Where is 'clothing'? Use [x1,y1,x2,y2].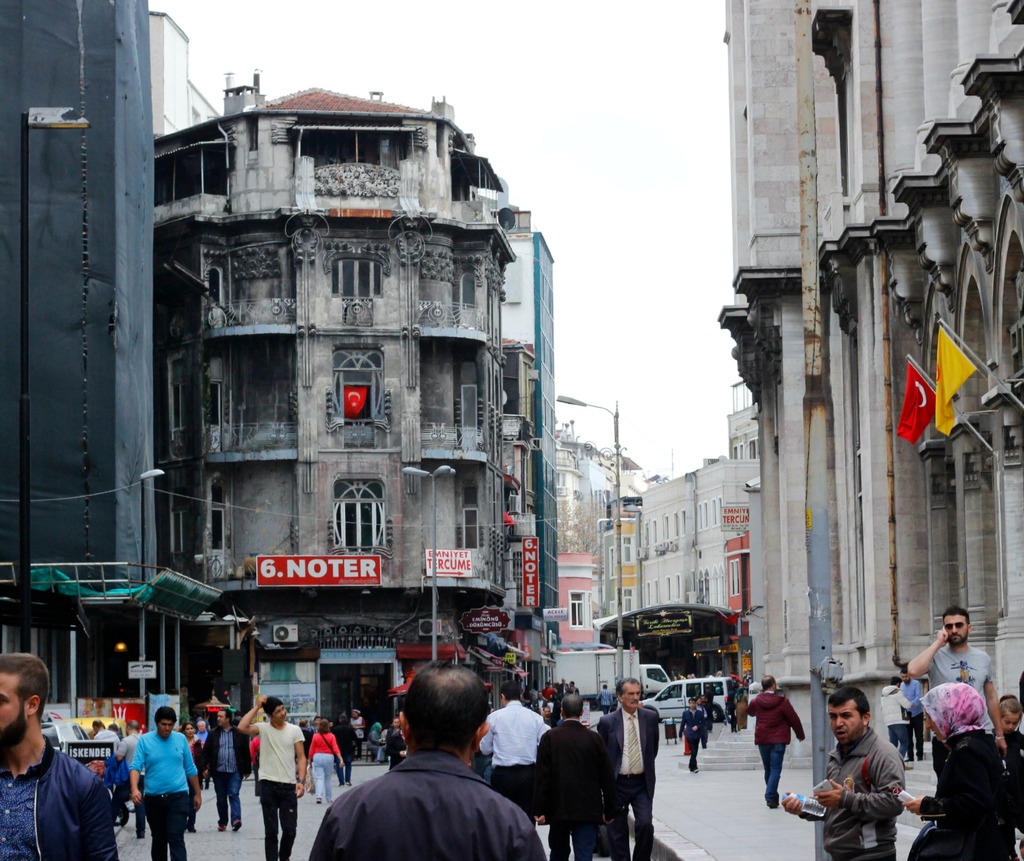
[480,698,557,808].
